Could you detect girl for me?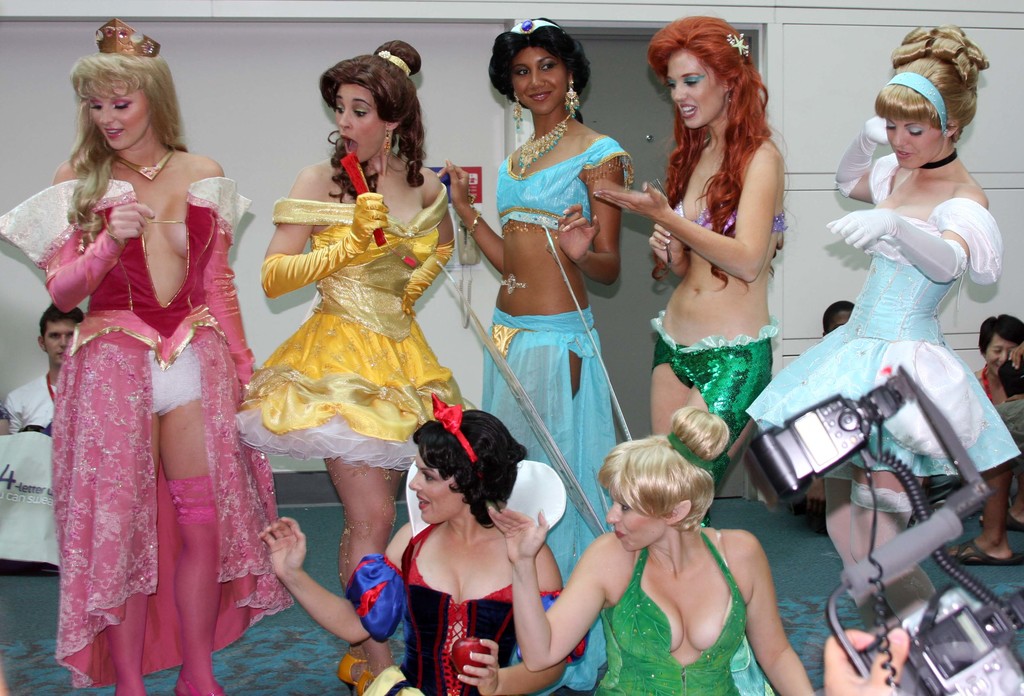
Detection result: [x1=257, y1=392, x2=582, y2=695].
